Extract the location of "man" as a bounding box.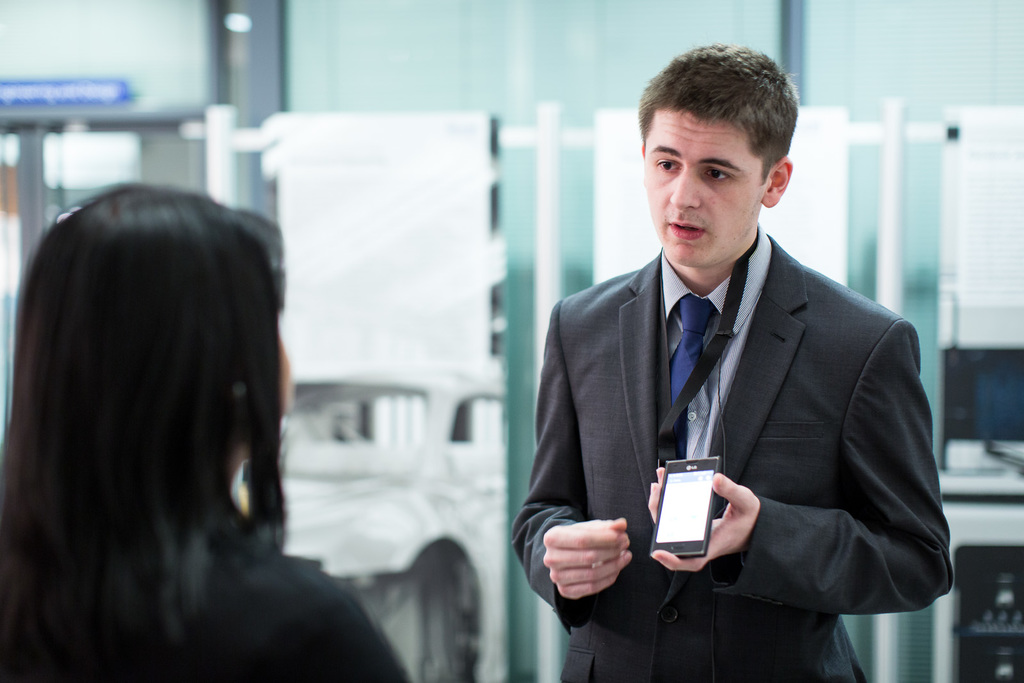
(x1=511, y1=32, x2=948, y2=682).
